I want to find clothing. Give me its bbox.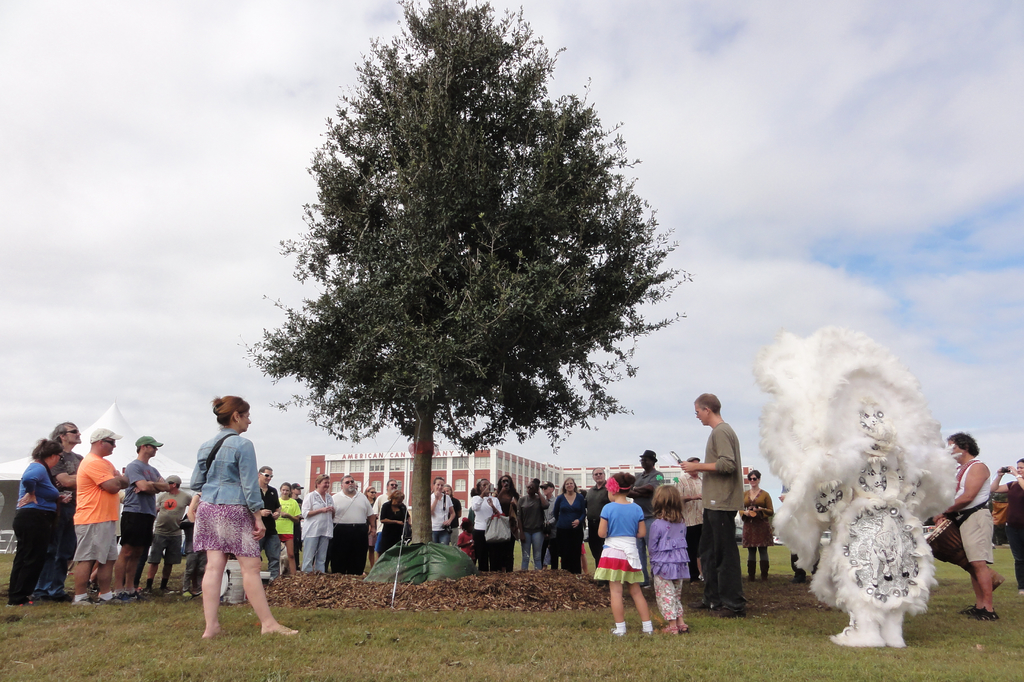
bbox(328, 482, 372, 572).
